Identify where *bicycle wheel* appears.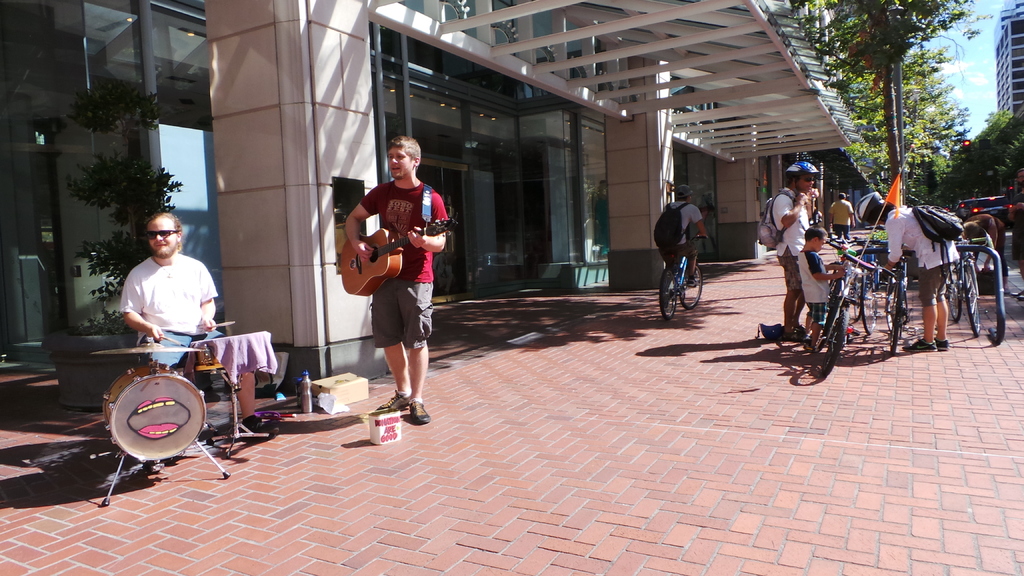
Appears at (x1=823, y1=310, x2=851, y2=377).
